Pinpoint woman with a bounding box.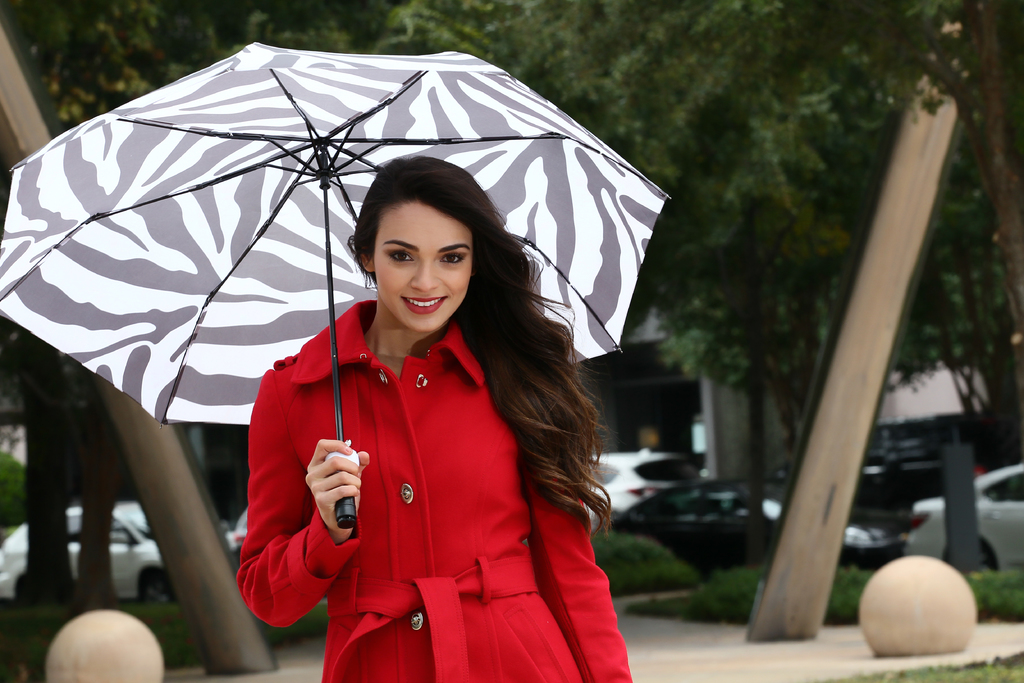
x1=237, y1=156, x2=632, y2=682.
